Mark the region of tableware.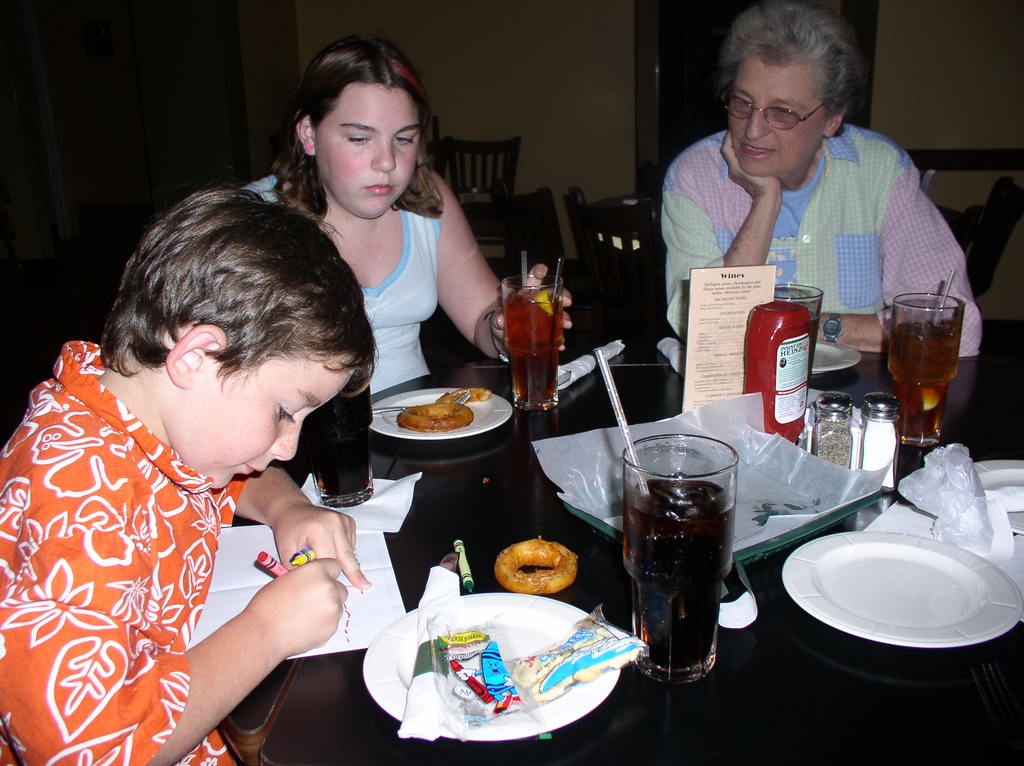
Region: (861, 394, 894, 494).
